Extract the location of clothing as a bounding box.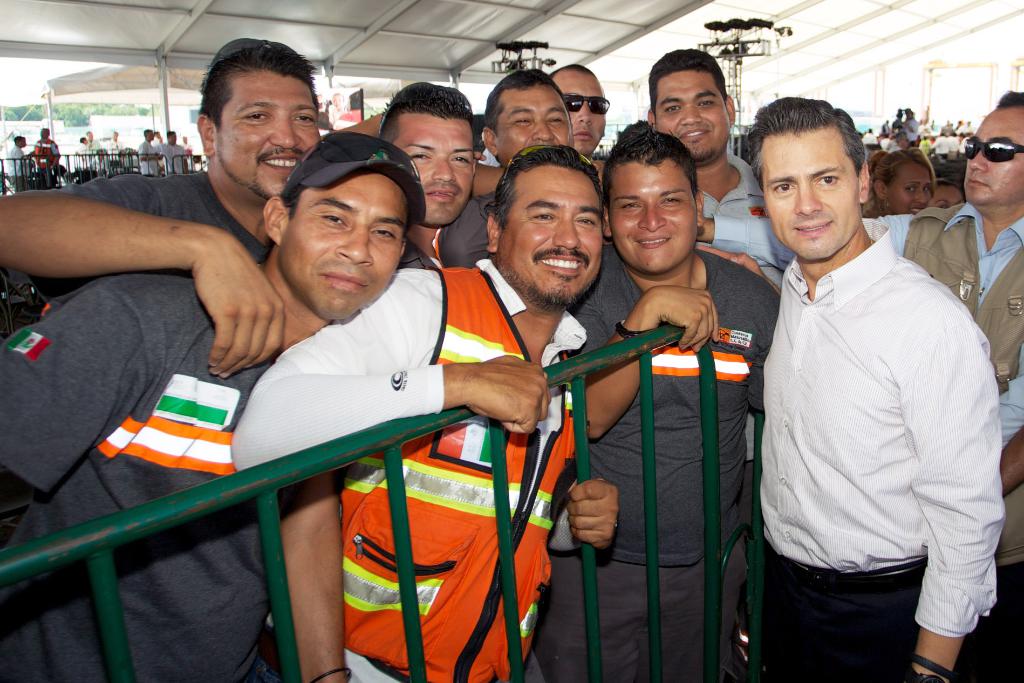
(left=863, top=115, right=970, bottom=163).
